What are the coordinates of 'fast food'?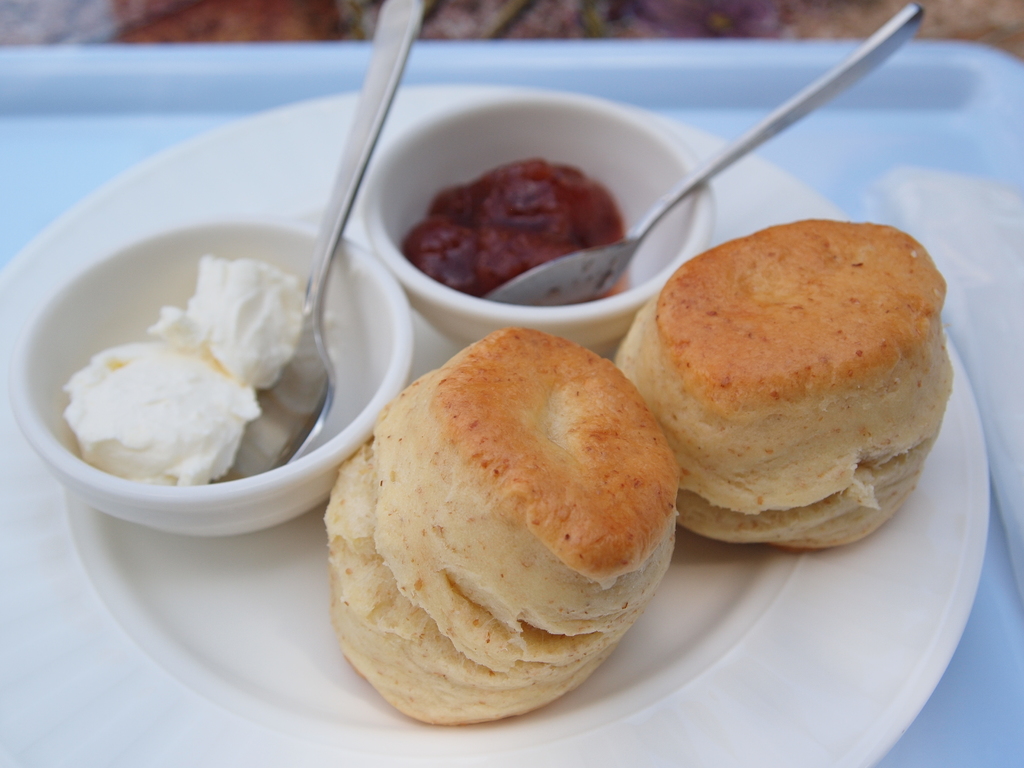
[628,212,954,548].
